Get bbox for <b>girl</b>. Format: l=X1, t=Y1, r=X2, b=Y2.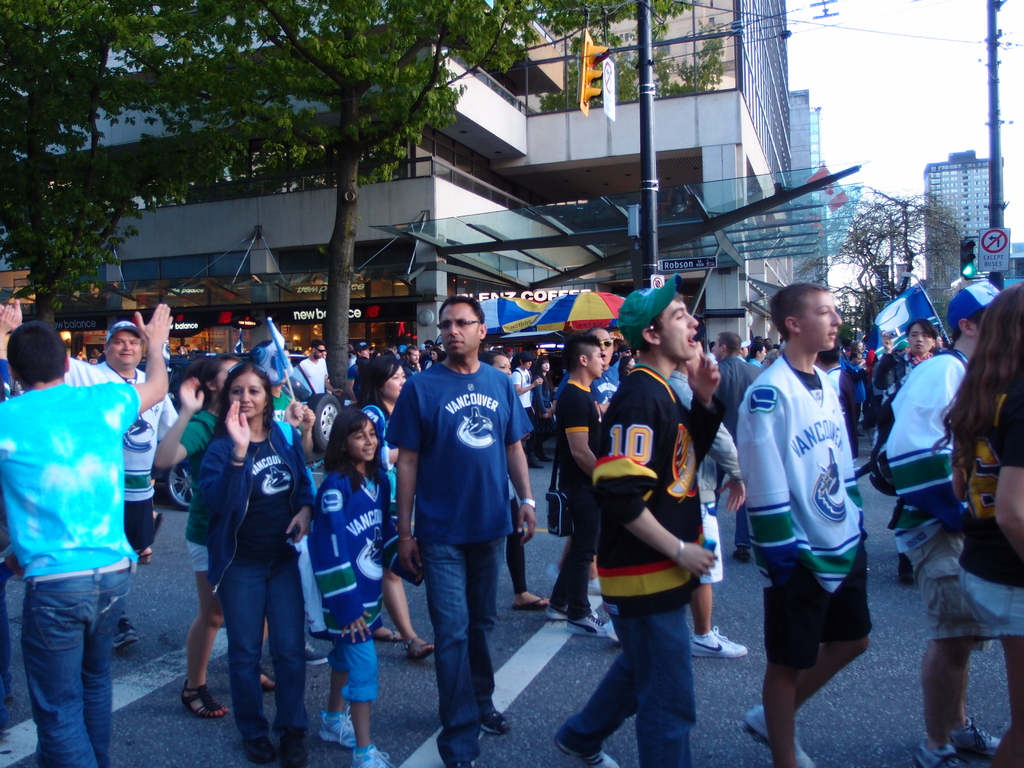
l=346, t=356, r=434, b=653.
